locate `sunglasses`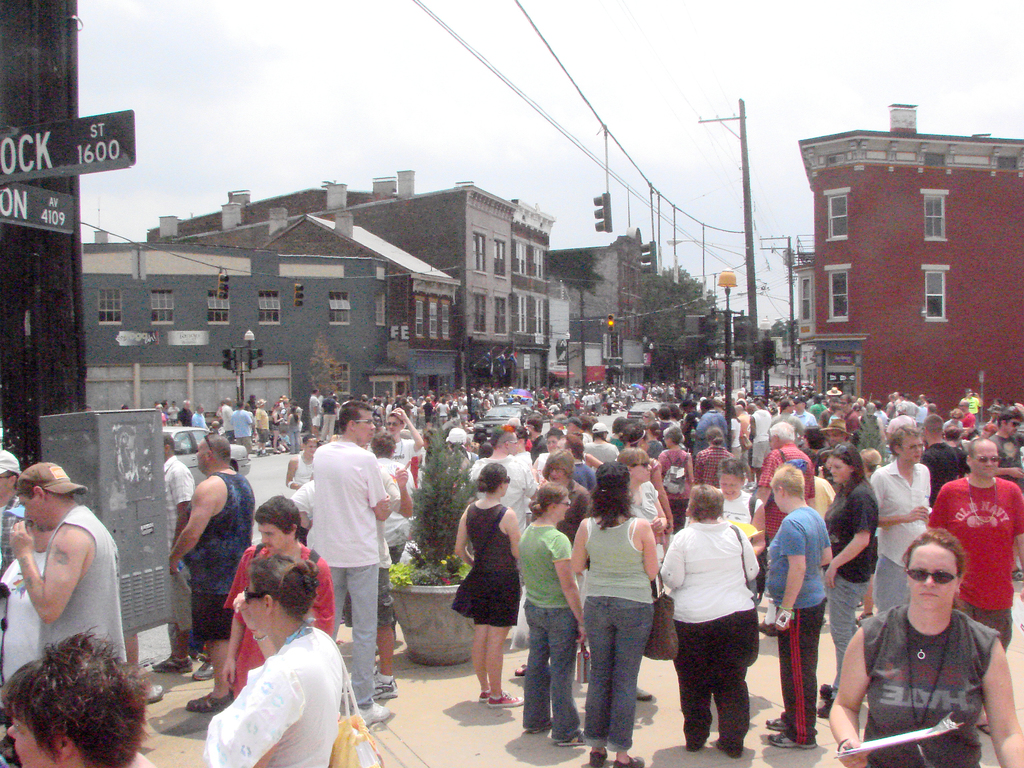
(901,568,957,582)
